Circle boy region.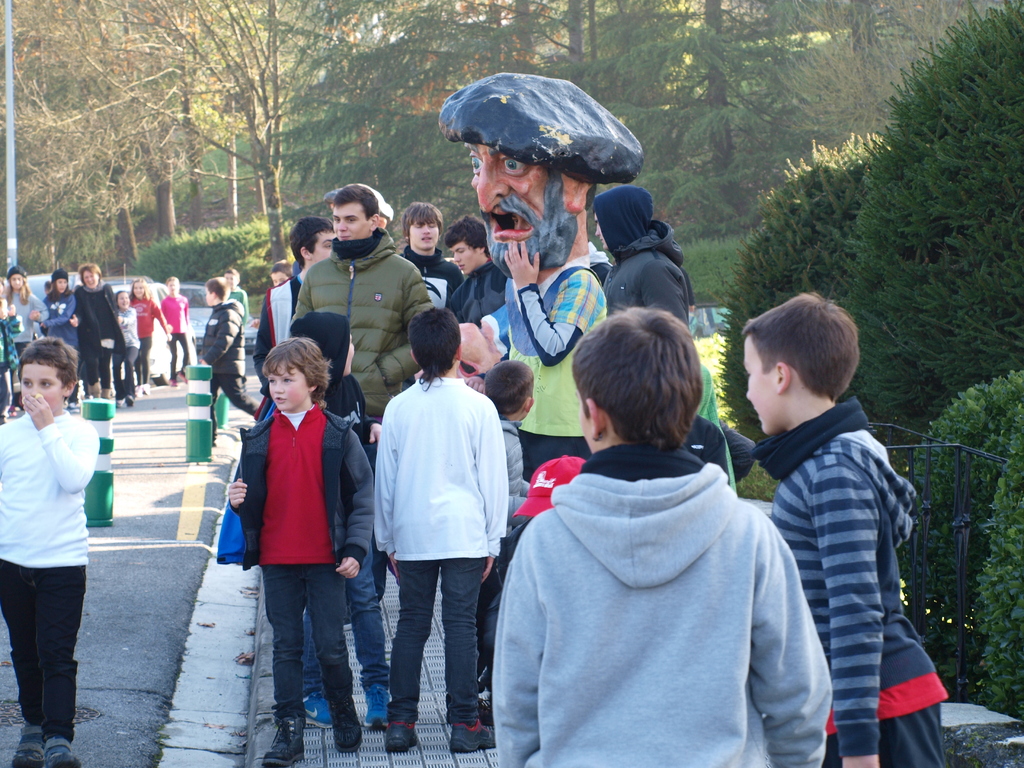
Region: <box>196,276,260,448</box>.
